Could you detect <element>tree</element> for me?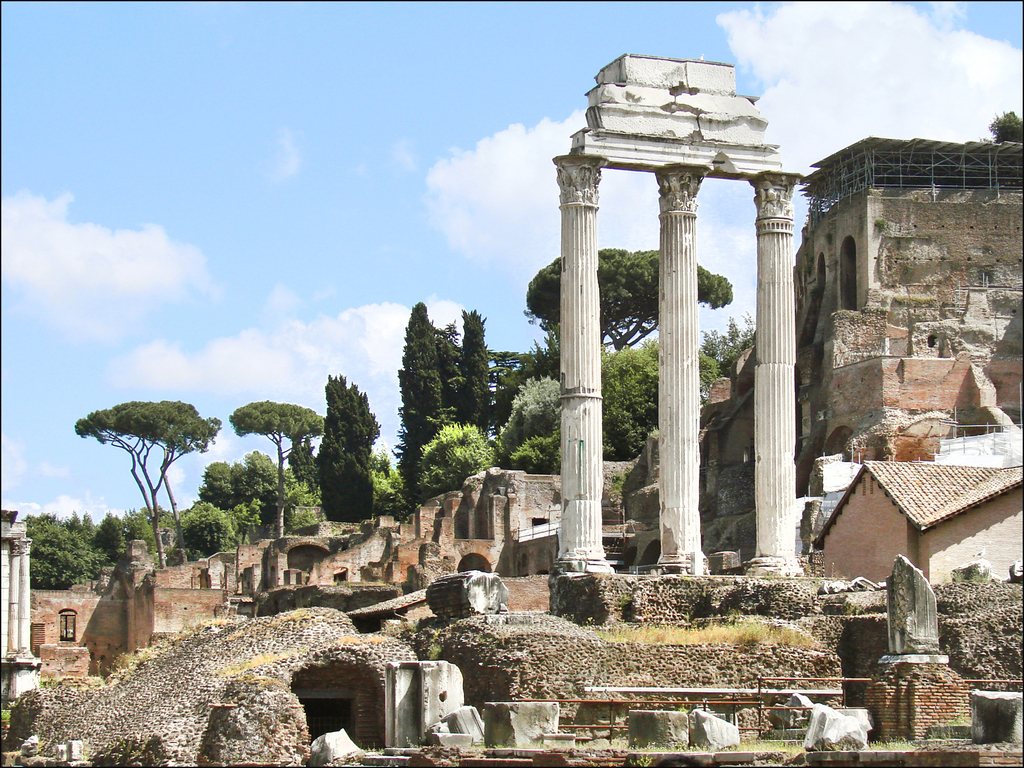
Detection result: {"x1": 395, "y1": 303, "x2": 472, "y2": 511}.
